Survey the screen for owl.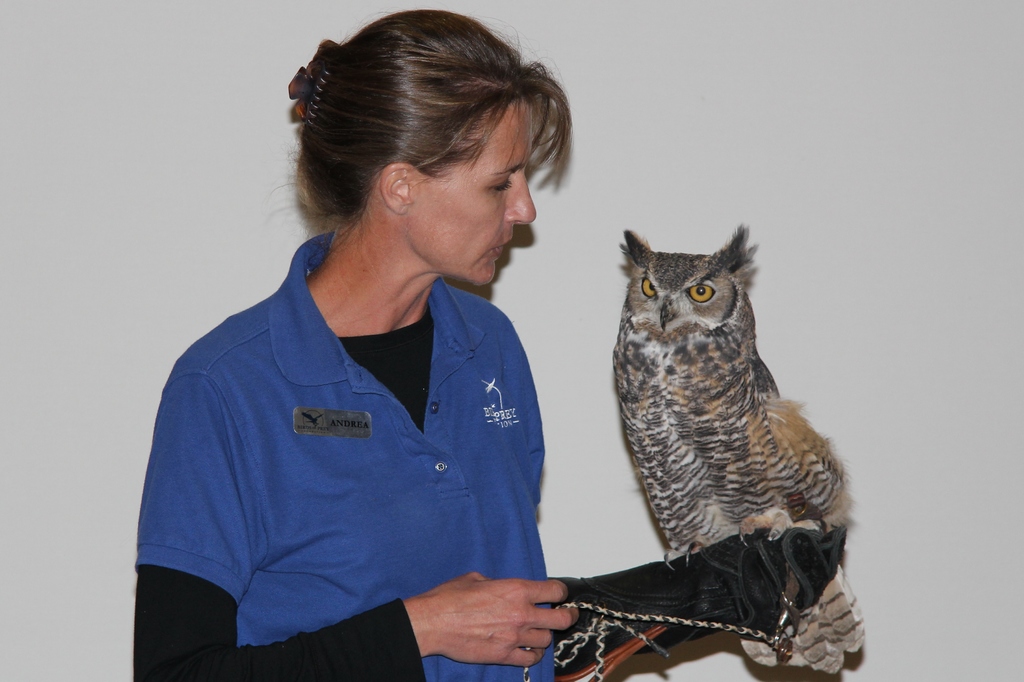
Survey found: l=613, t=225, r=868, b=681.
